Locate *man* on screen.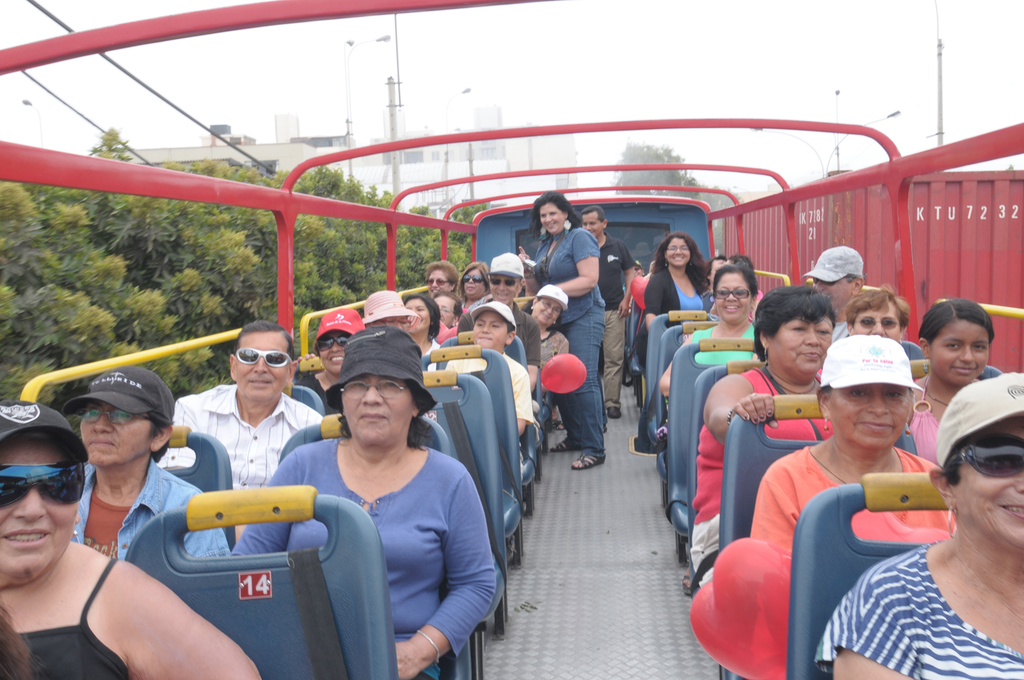
On screen at locate(154, 320, 324, 540).
